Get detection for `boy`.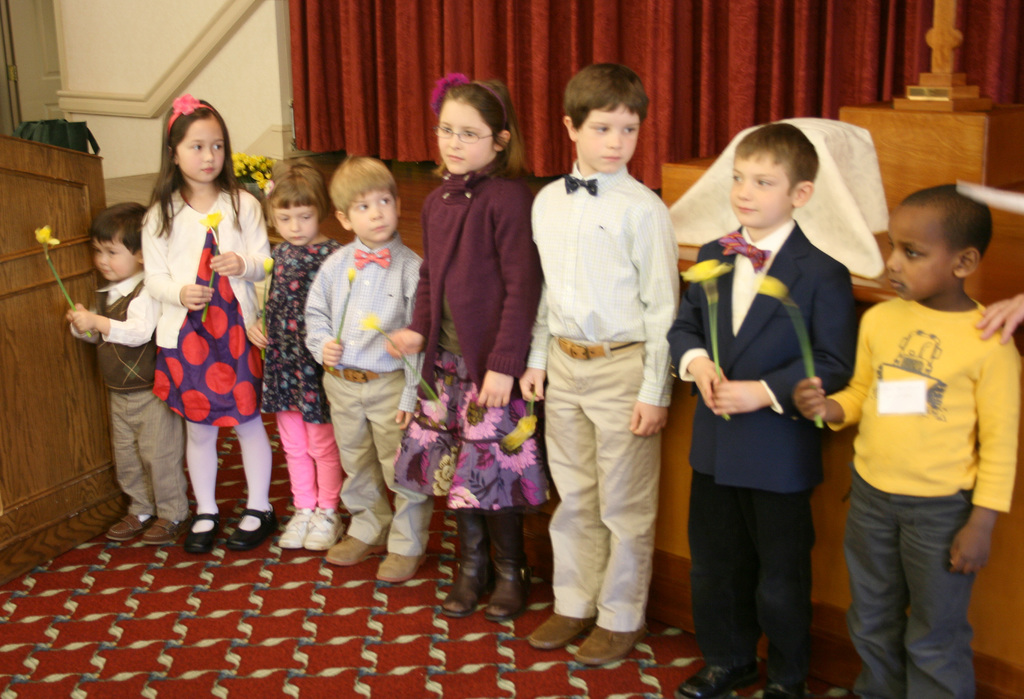
Detection: bbox=[666, 120, 856, 698].
